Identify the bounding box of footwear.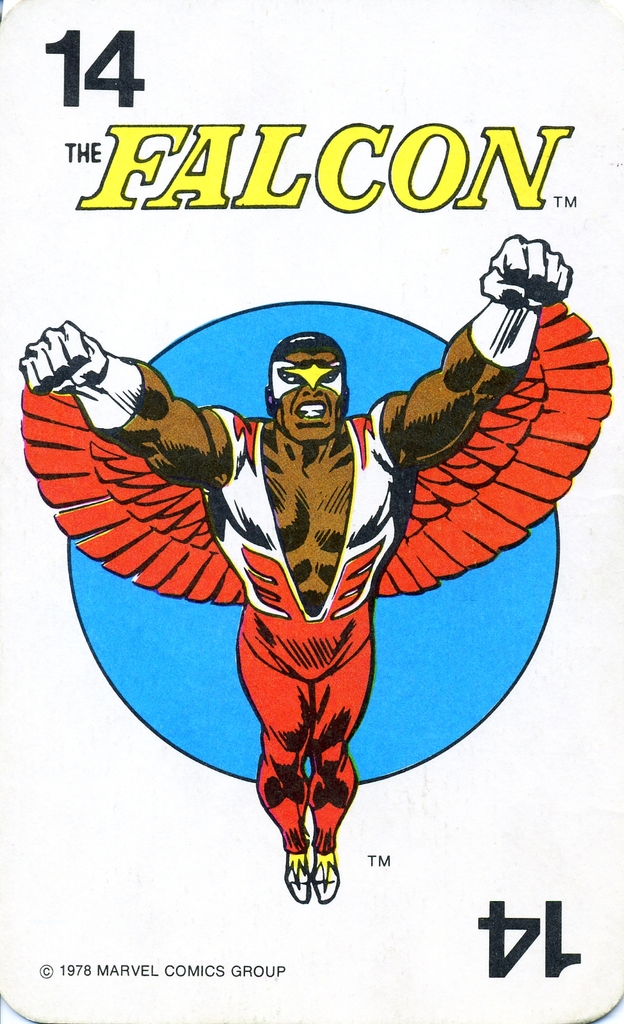
x1=308, y1=849, x2=344, y2=905.
